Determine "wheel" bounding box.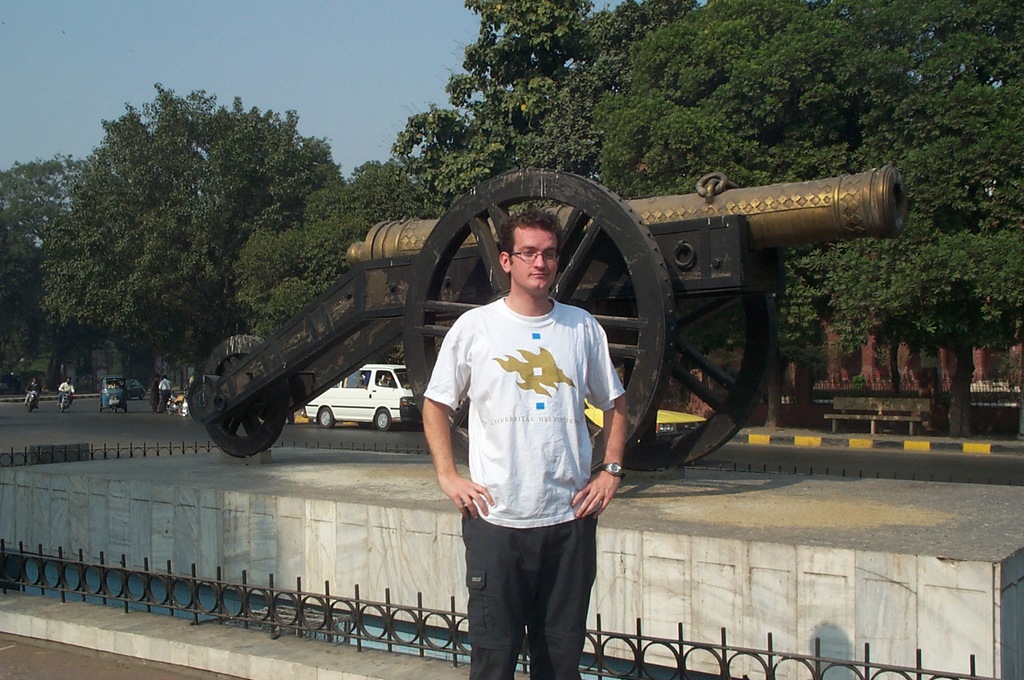
Determined: pyautogui.locateOnScreen(124, 402, 129, 413).
